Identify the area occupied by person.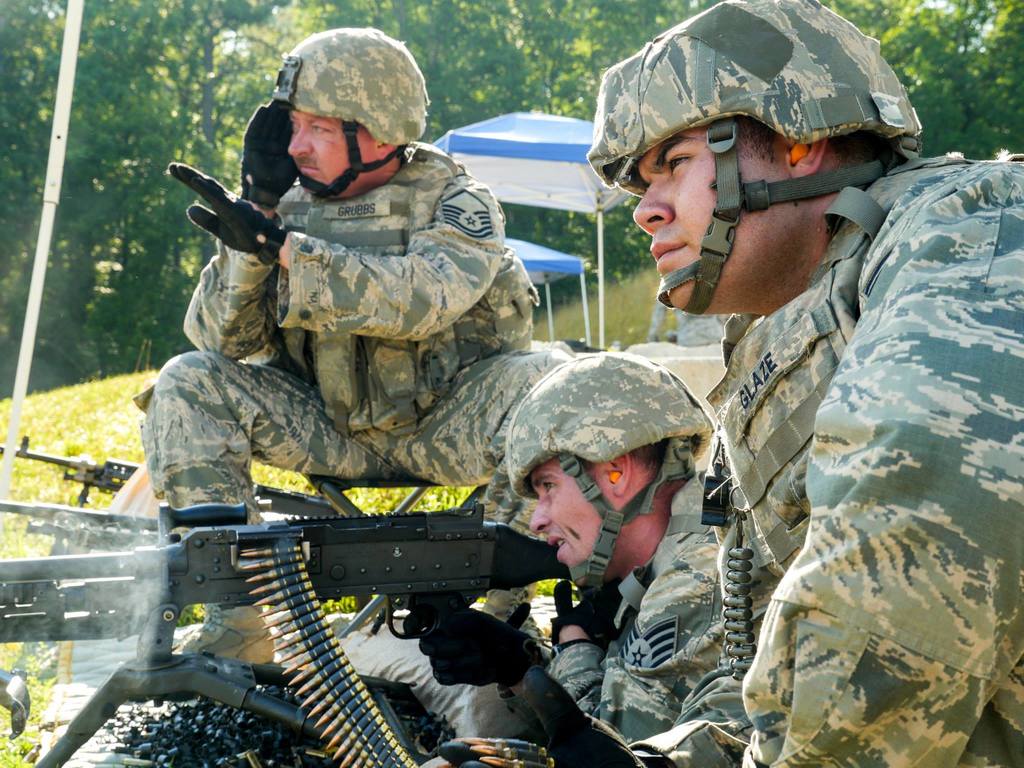
Area: crop(438, 0, 1023, 767).
